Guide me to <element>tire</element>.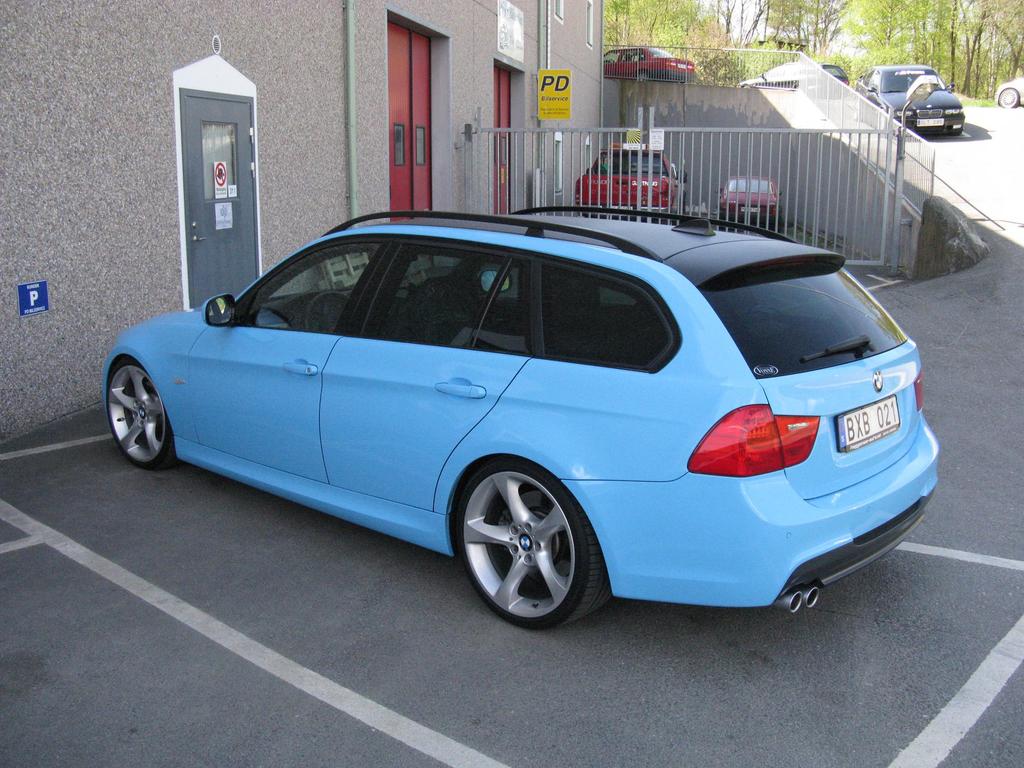
Guidance: [449,455,602,636].
